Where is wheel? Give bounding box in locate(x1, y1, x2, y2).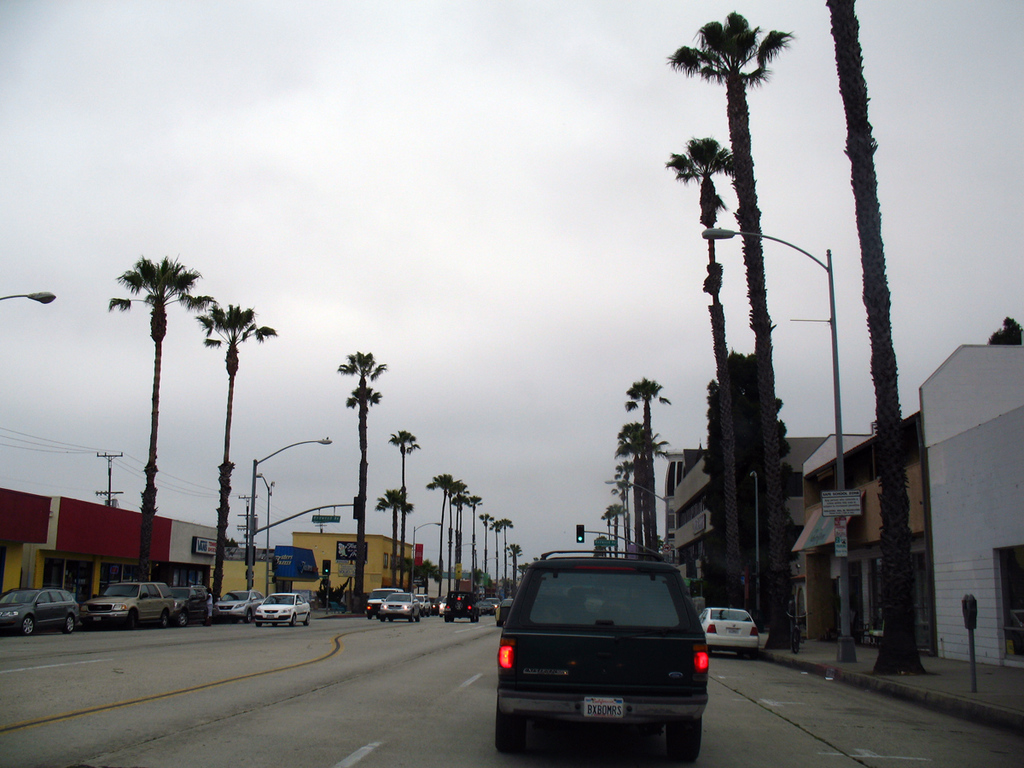
locate(490, 708, 529, 753).
